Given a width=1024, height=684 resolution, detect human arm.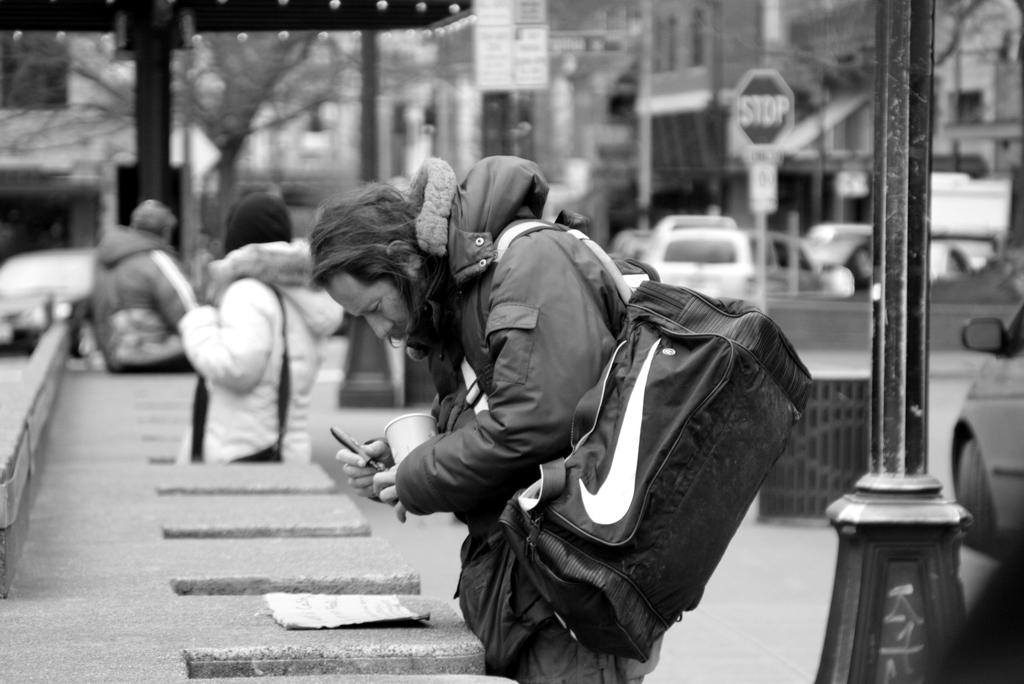
[148,250,200,331].
